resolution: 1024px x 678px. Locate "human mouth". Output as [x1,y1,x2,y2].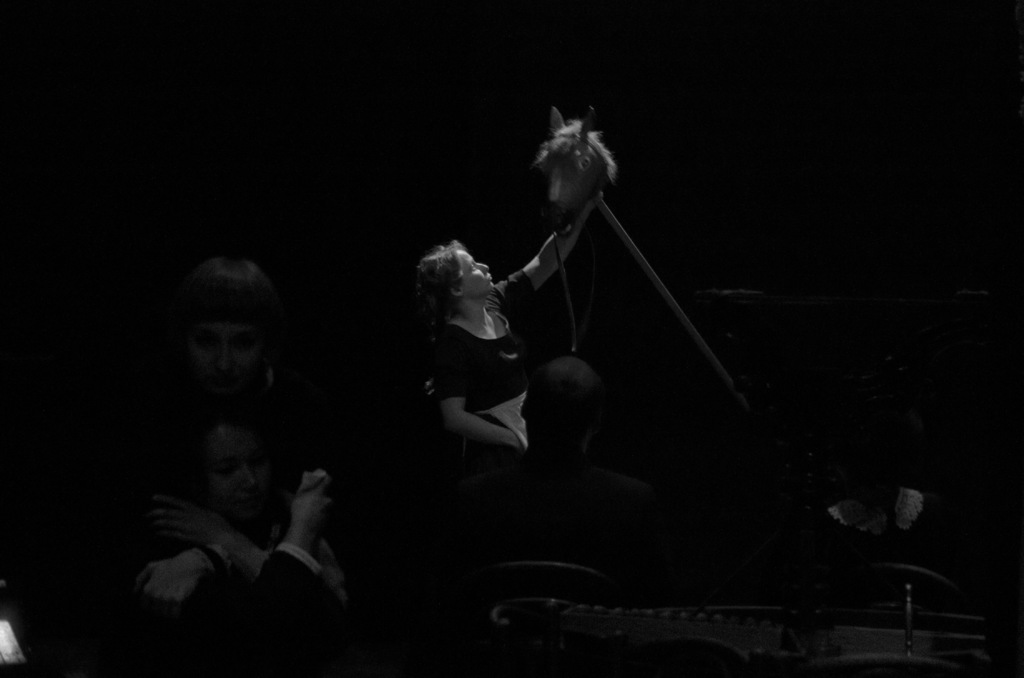
[237,496,264,508].
